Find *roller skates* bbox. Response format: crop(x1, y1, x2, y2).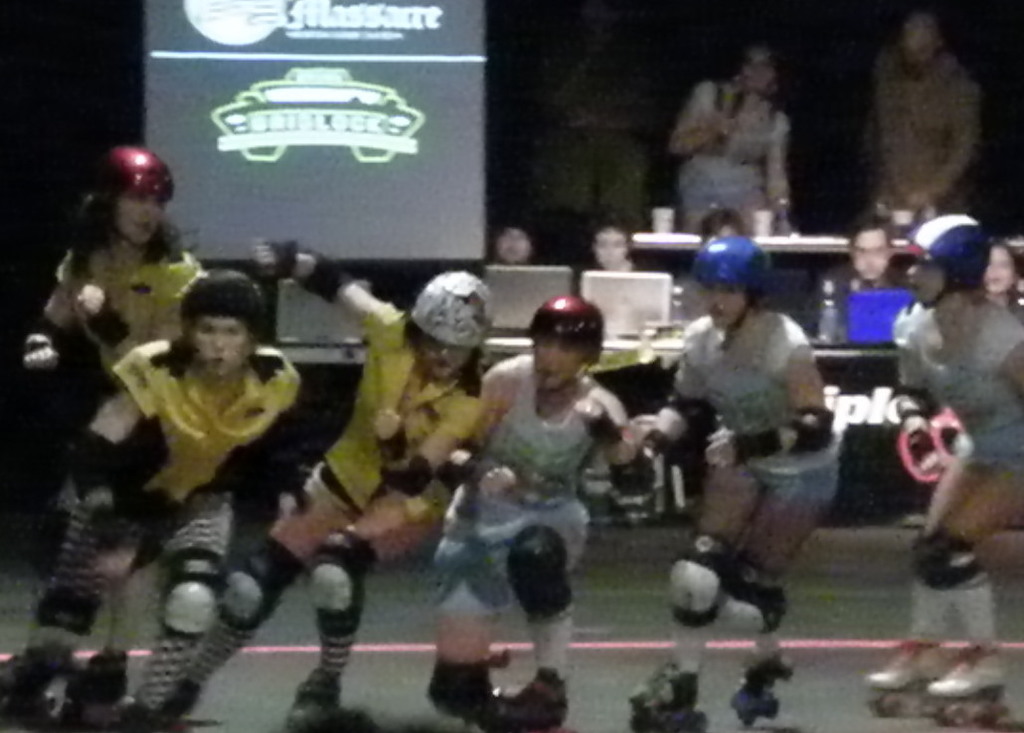
crop(732, 647, 798, 728).
